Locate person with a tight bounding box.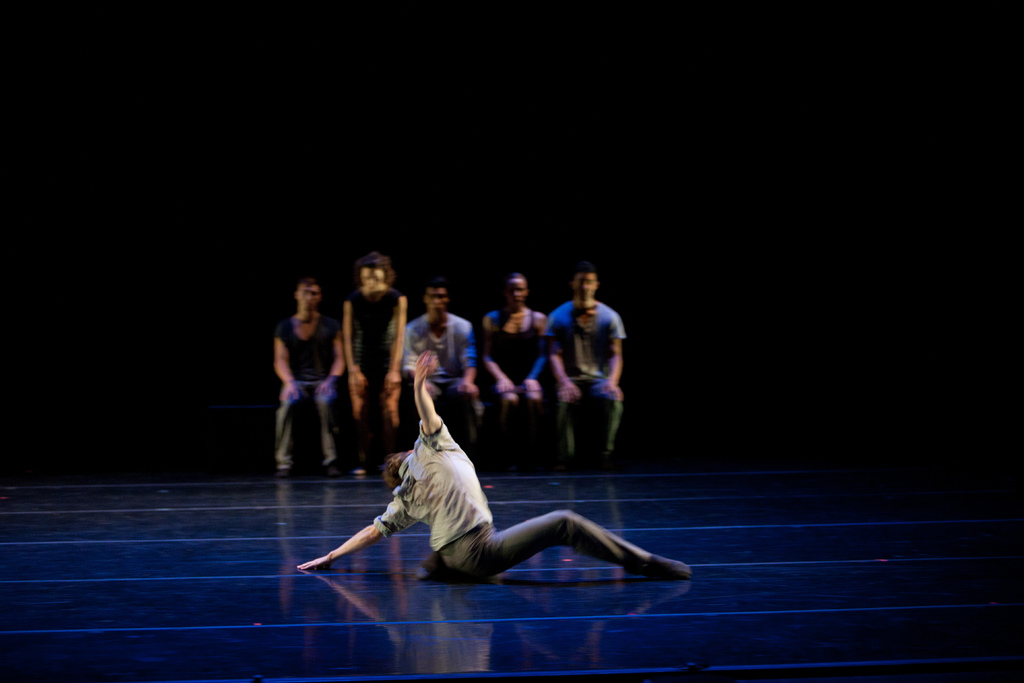
bbox(543, 258, 621, 463).
